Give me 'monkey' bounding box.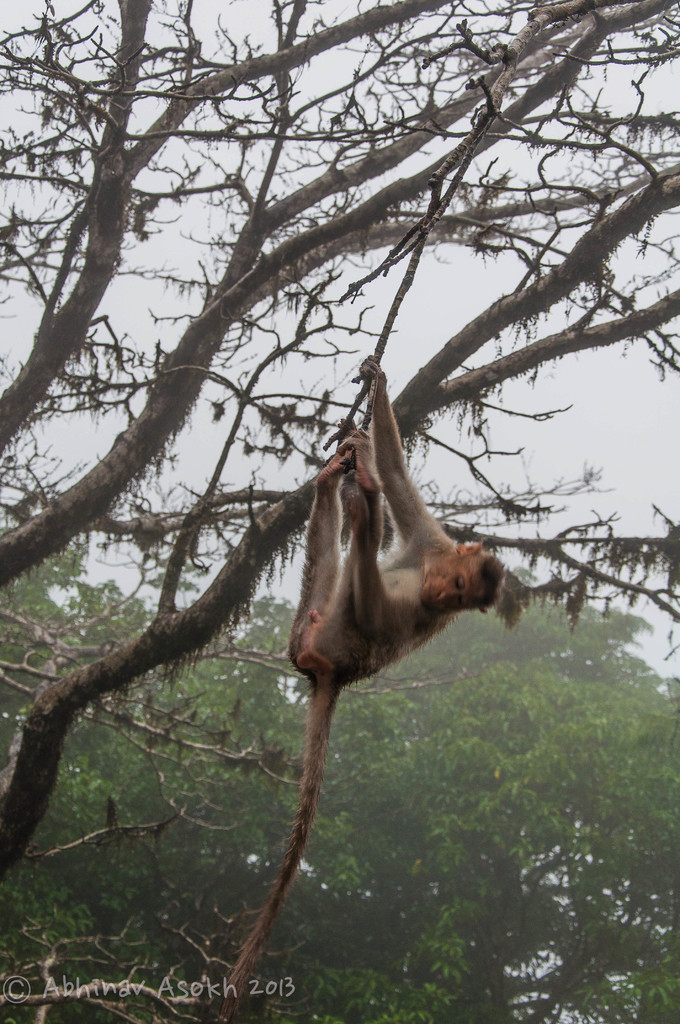
rect(231, 355, 507, 988).
